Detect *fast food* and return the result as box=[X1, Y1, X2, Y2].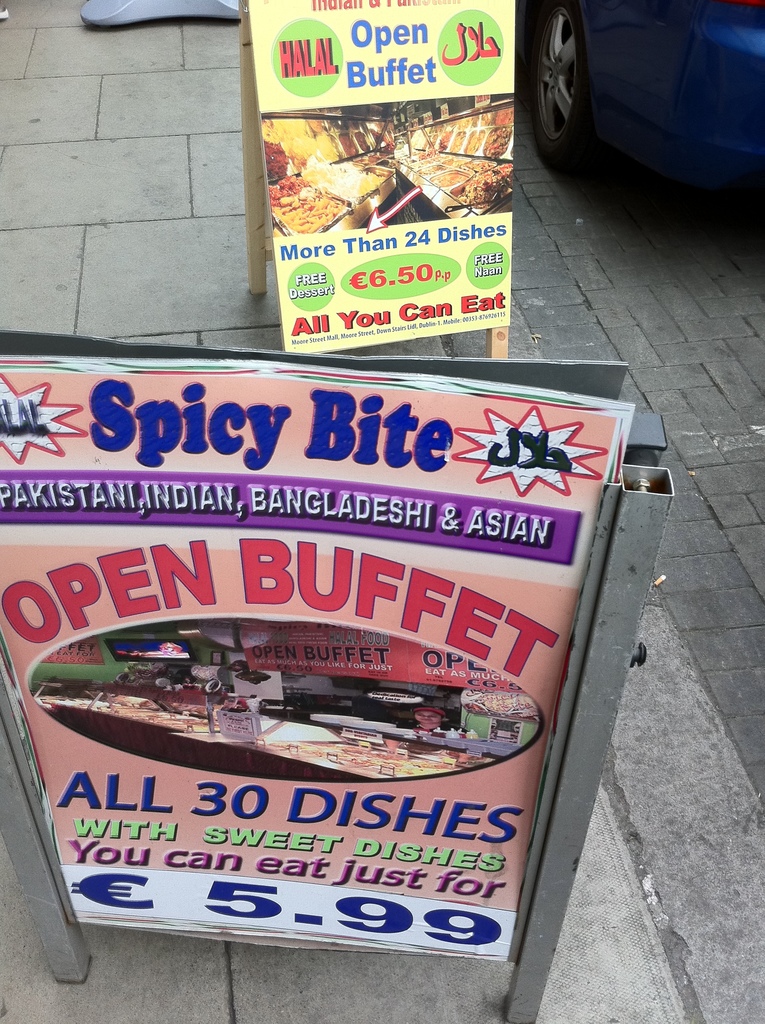
box=[448, 156, 513, 205].
